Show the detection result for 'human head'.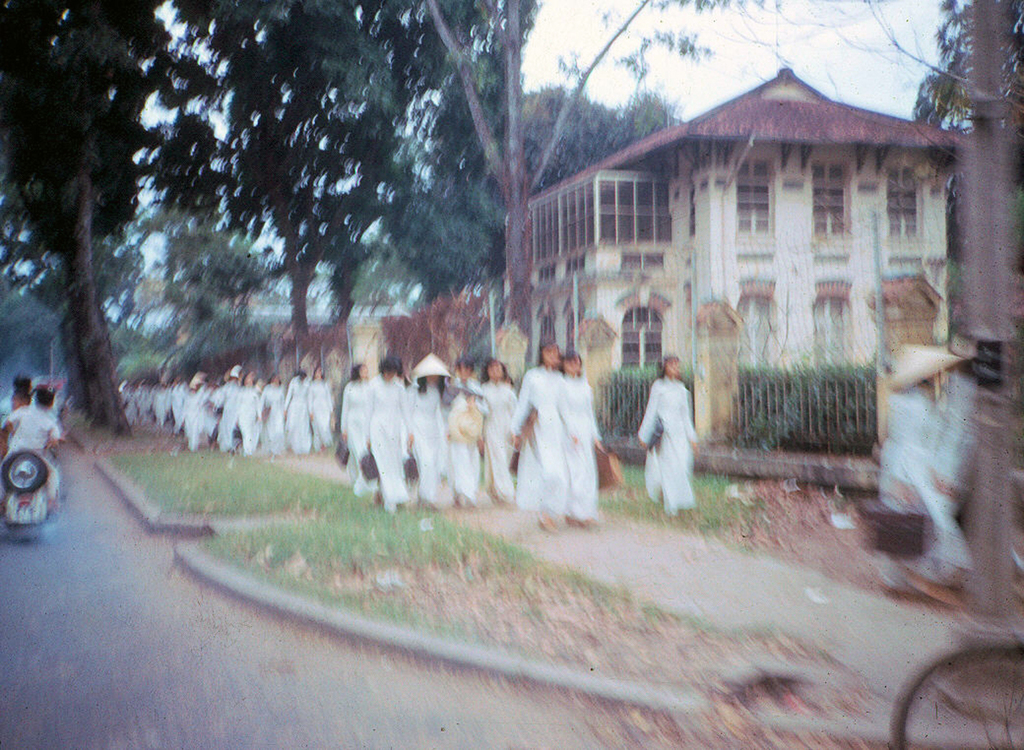
crop(566, 347, 582, 376).
